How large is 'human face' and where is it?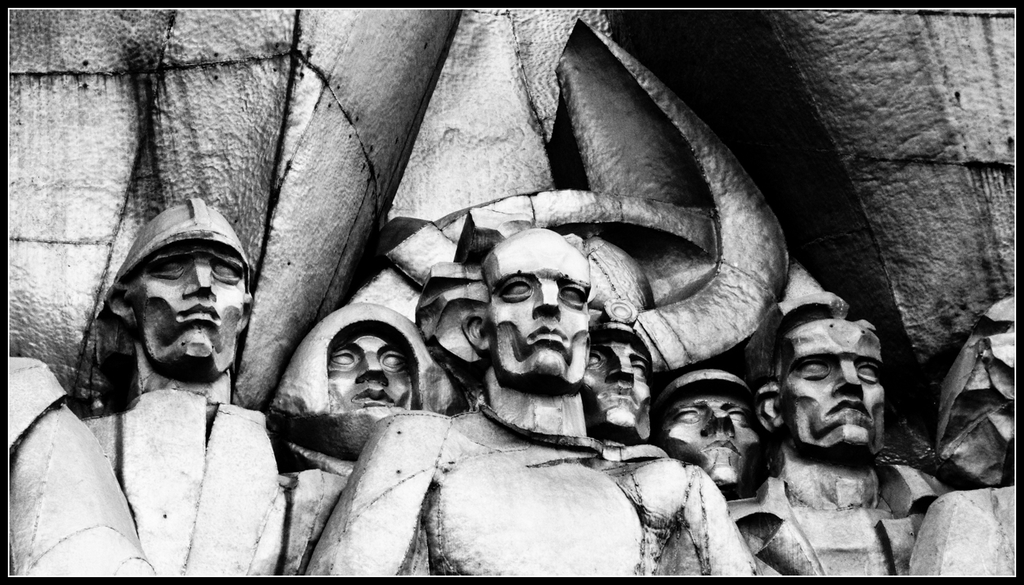
Bounding box: locate(135, 247, 250, 375).
